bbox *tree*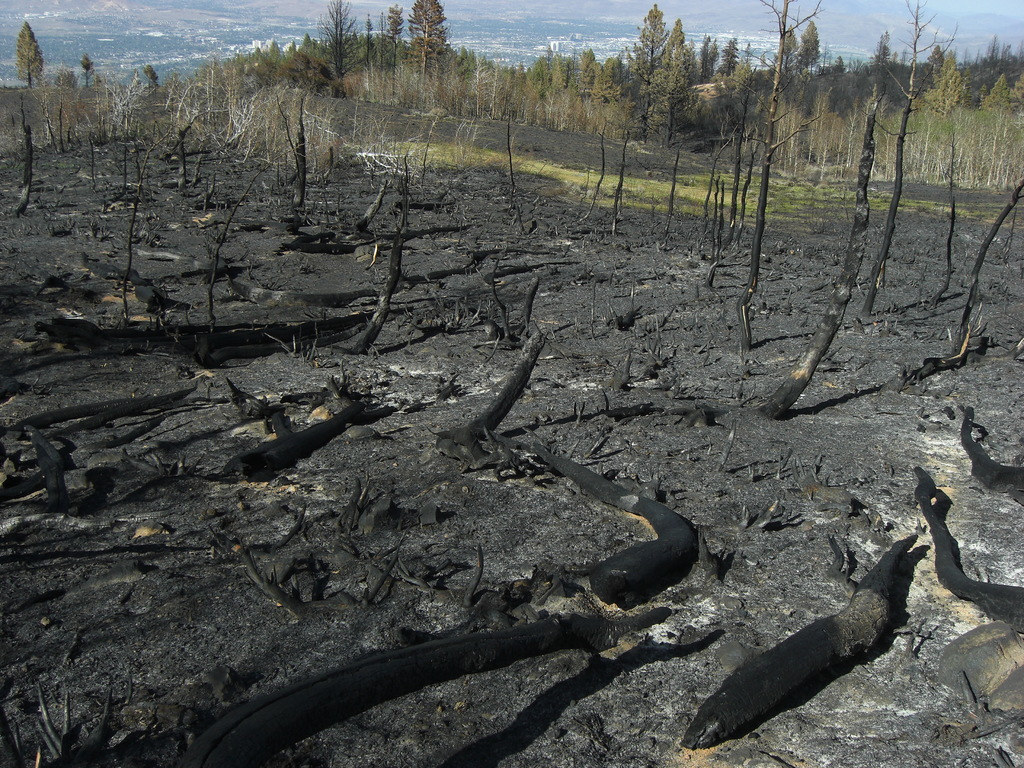
left=54, top=68, right=76, bottom=90
